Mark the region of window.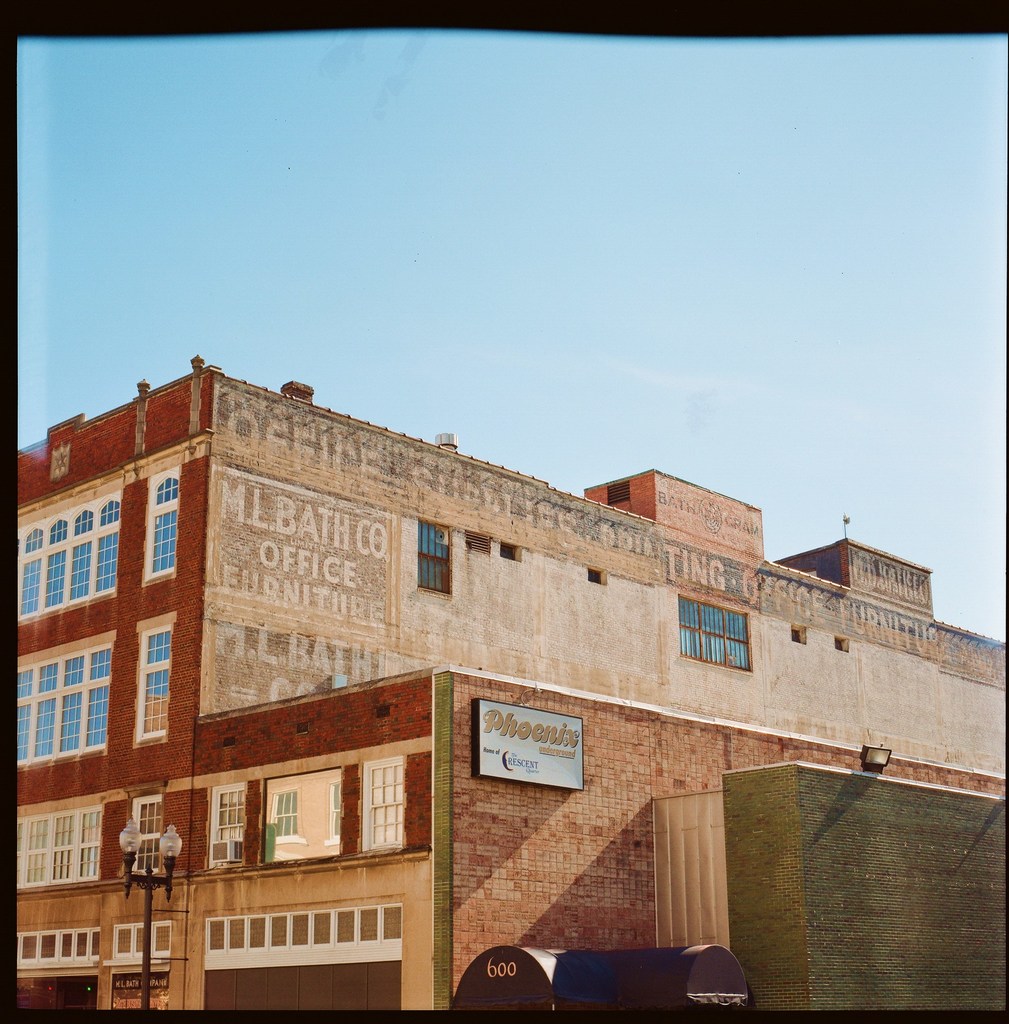
Region: [left=605, top=479, right=629, bottom=503].
